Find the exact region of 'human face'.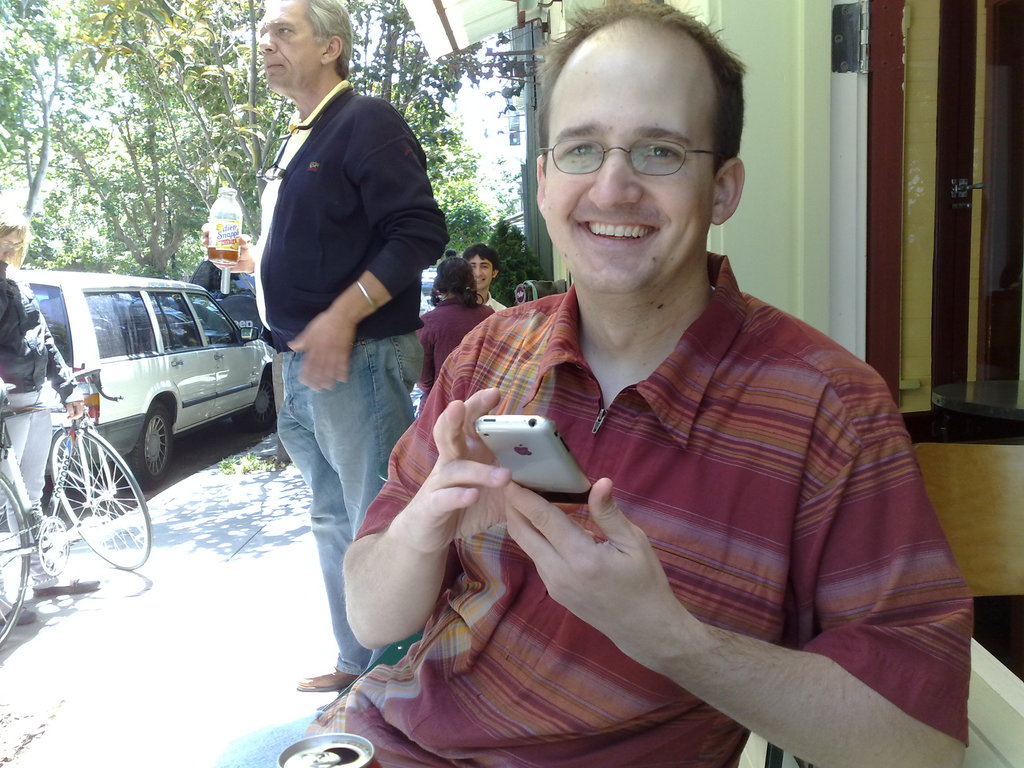
Exact region: (x1=471, y1=254, x2=493, y2=291).
